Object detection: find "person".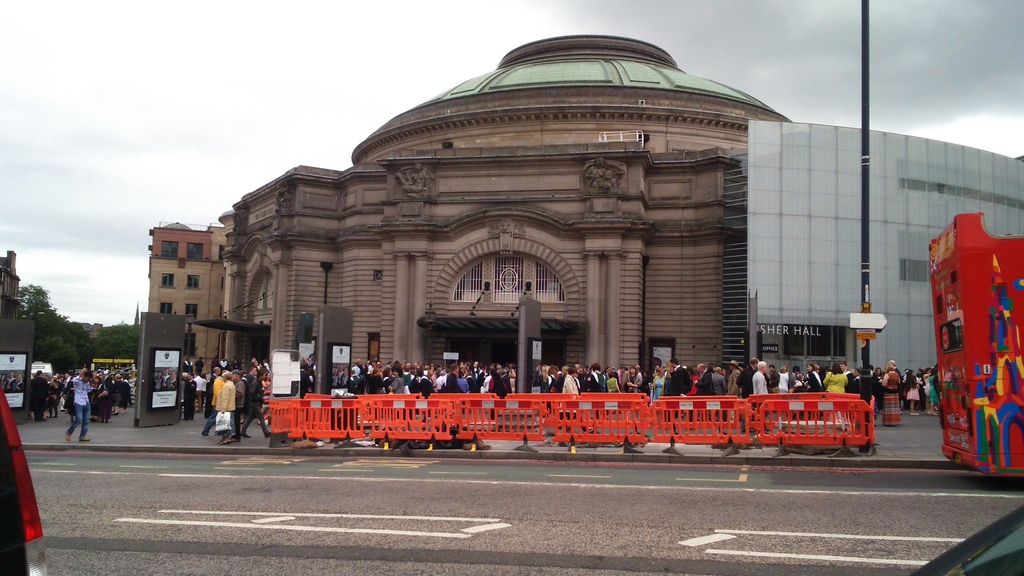
x1=245 y1=365 x2=275 y2=440.
